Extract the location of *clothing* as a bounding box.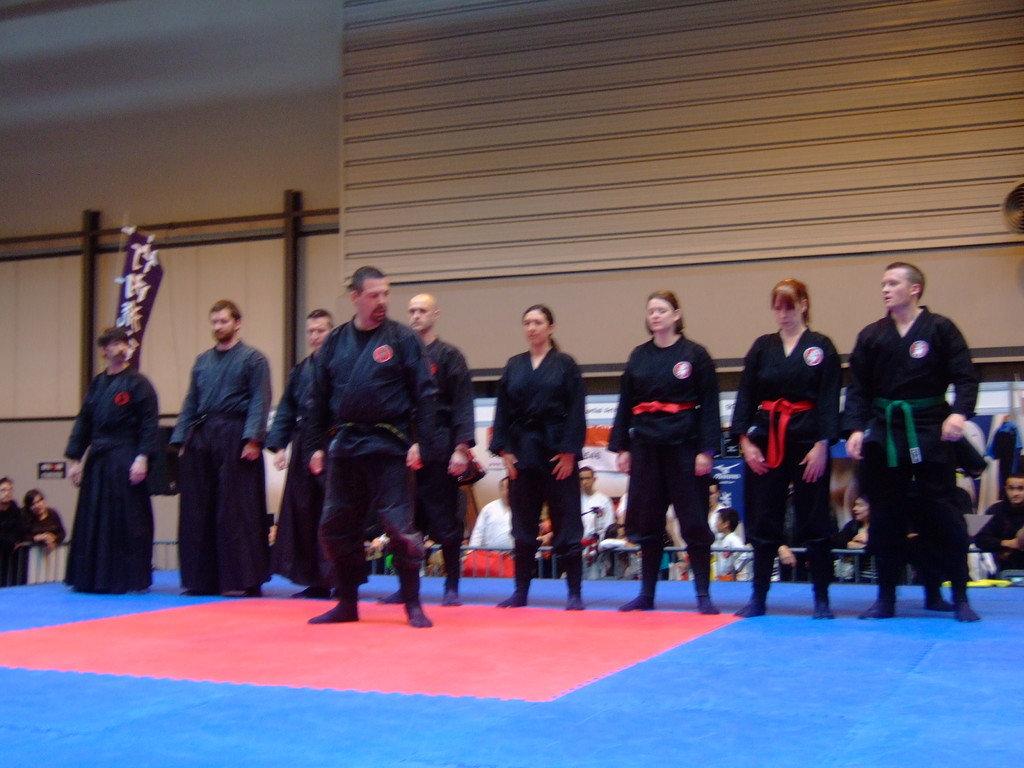
bbox=[468, 500, 515, 548].
